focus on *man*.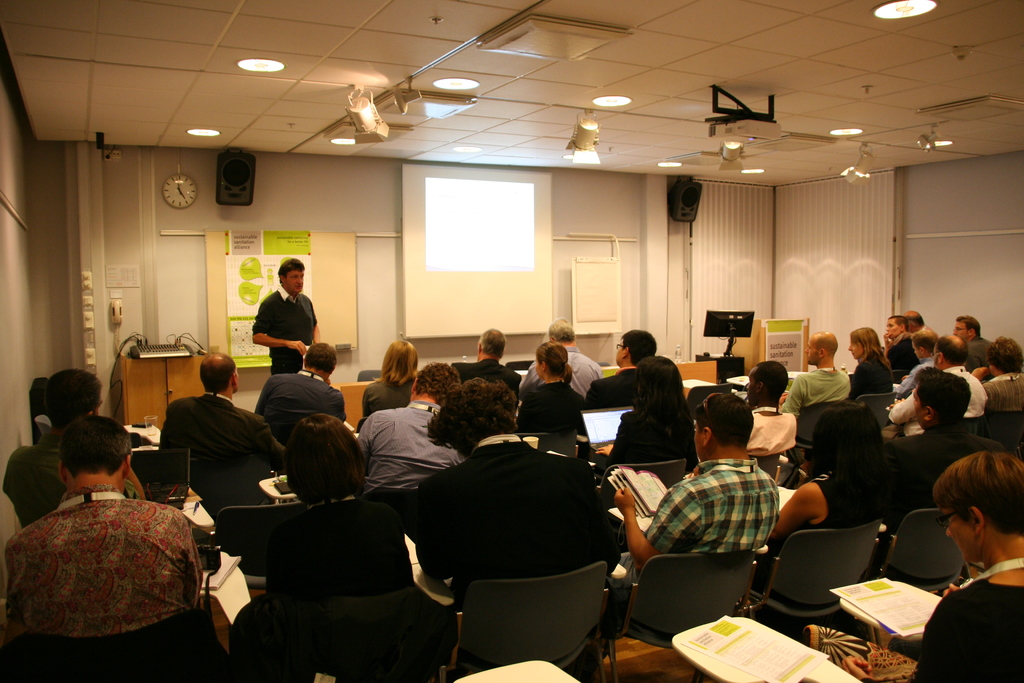
Focused at (519, 317, 600, 393).
